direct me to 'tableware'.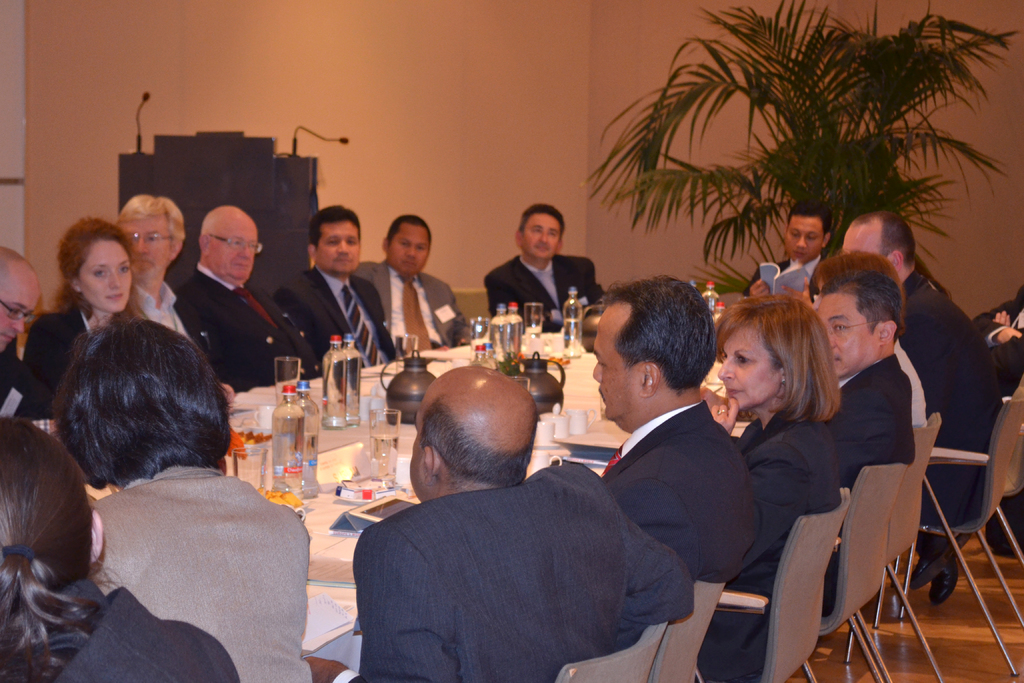
Direction: <region>234, 449, 266, 488</region>.
